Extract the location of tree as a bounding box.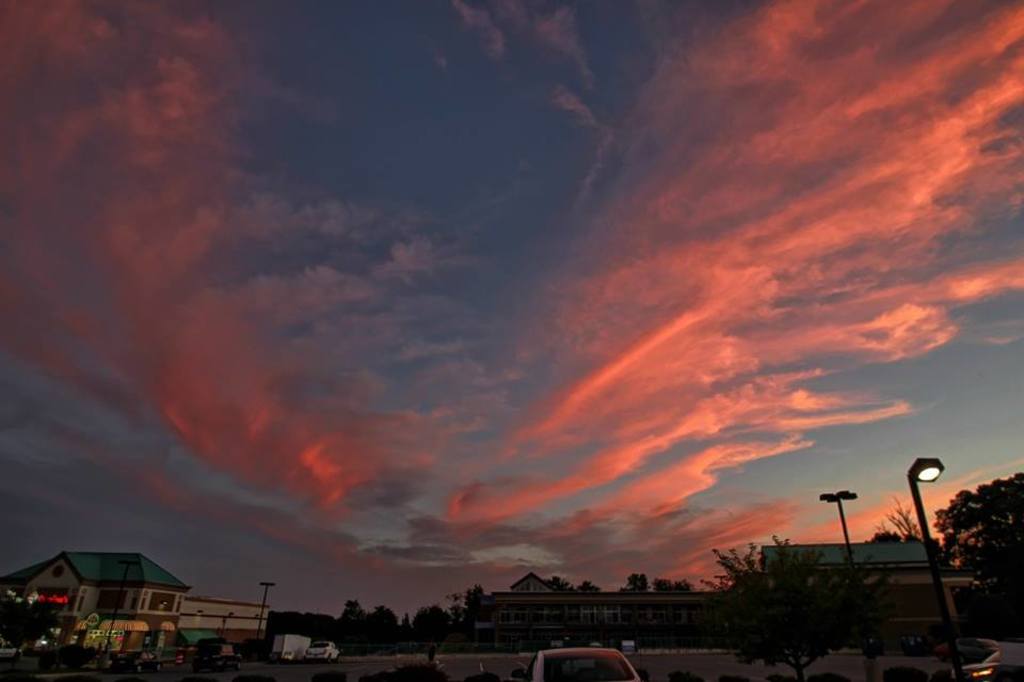
[left=863, top=495, right=927, bottom=543].
